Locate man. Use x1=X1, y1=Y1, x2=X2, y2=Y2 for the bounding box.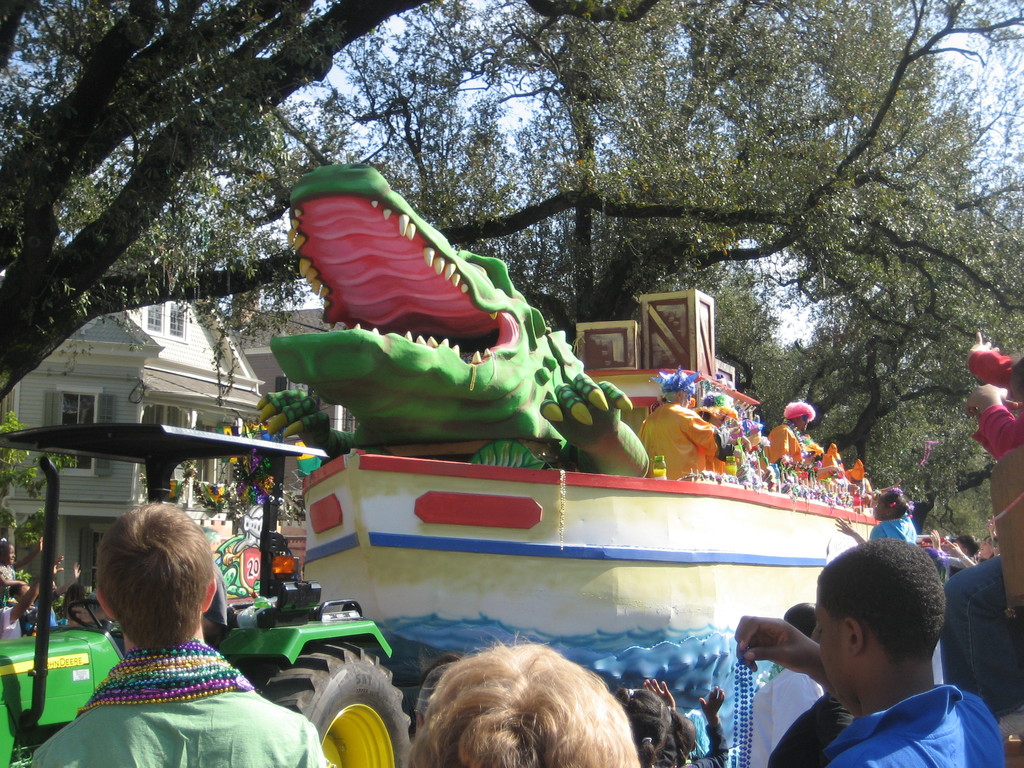
x1=737, y1=550, x2=1011, y2=765.
